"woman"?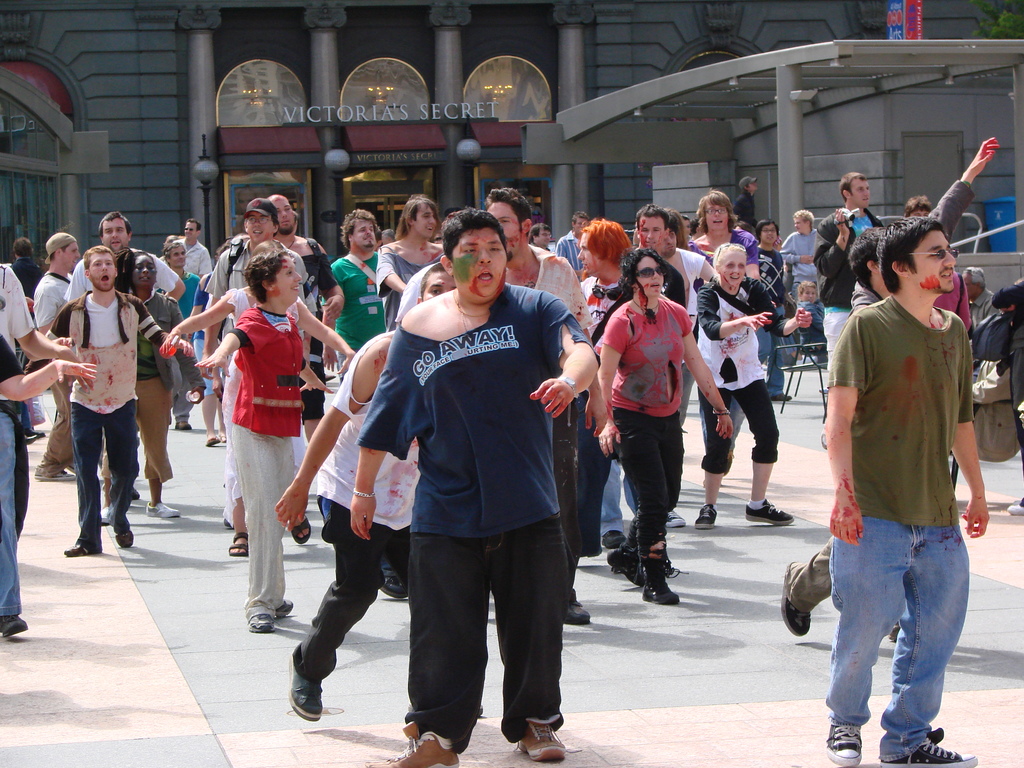
box=[680, 212, 694, 243]
